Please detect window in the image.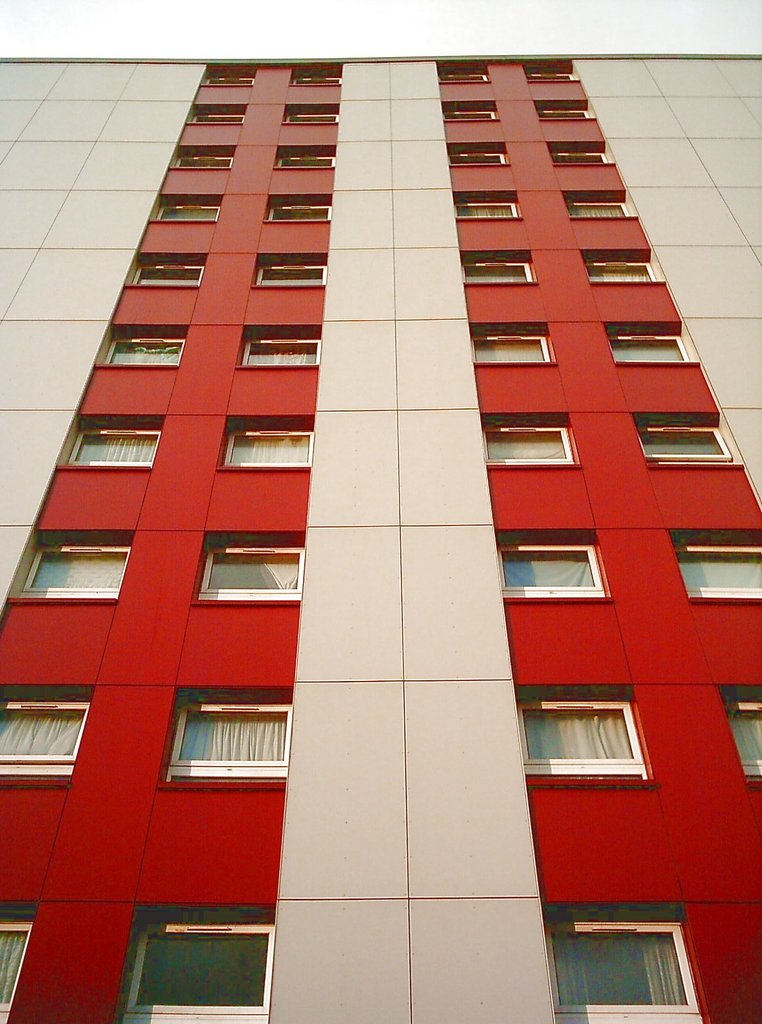
crop(253, 262, 321, 290).
